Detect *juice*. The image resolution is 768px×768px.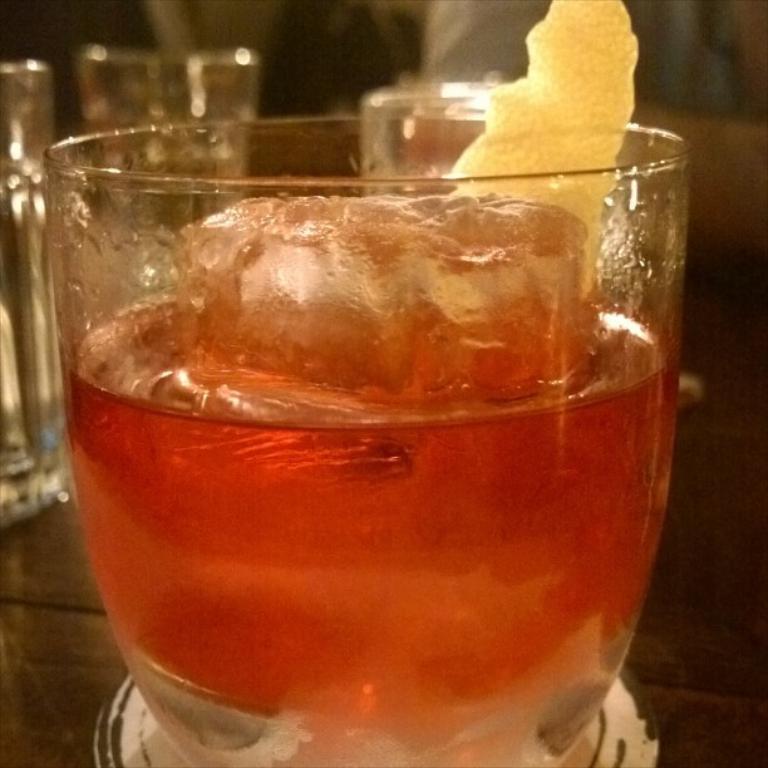
26,141,708,767.
